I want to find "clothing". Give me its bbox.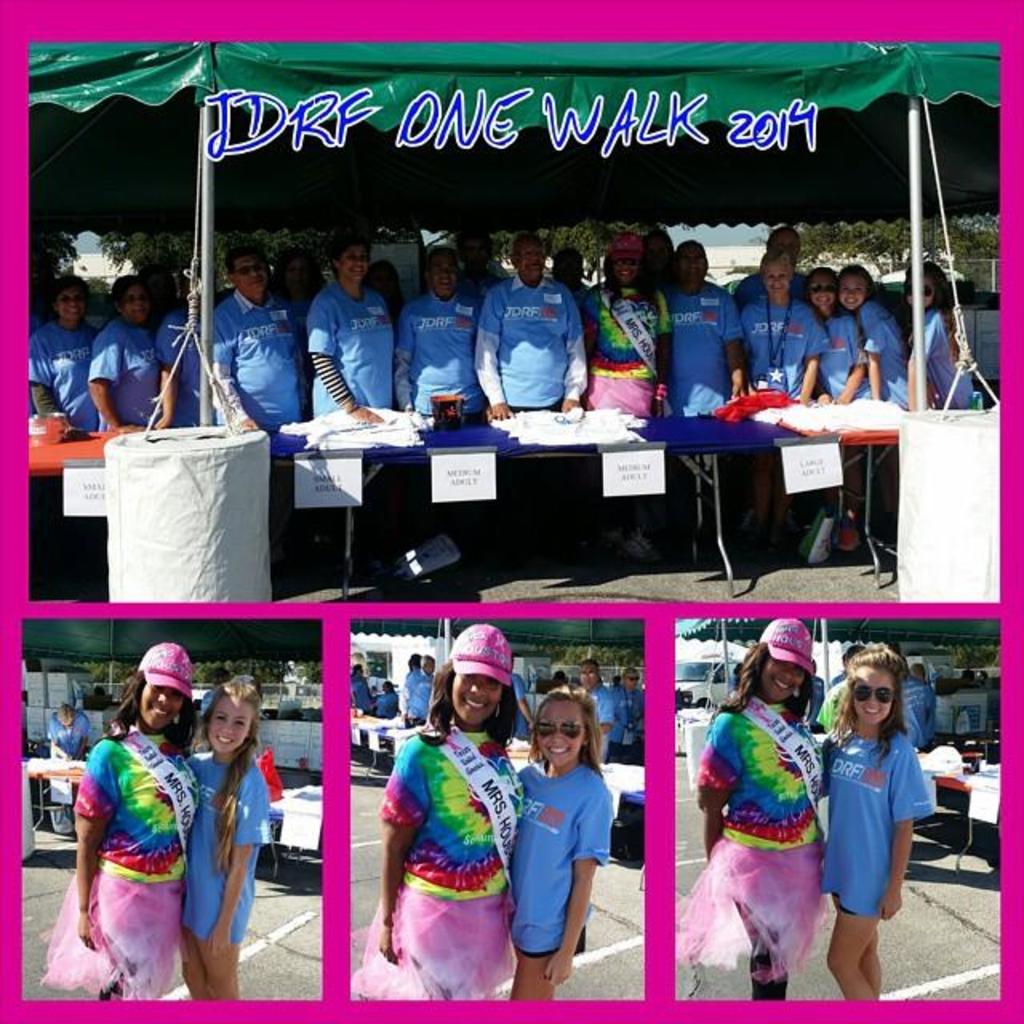
[x1=494, y1=290, x2=608, y2=437].
